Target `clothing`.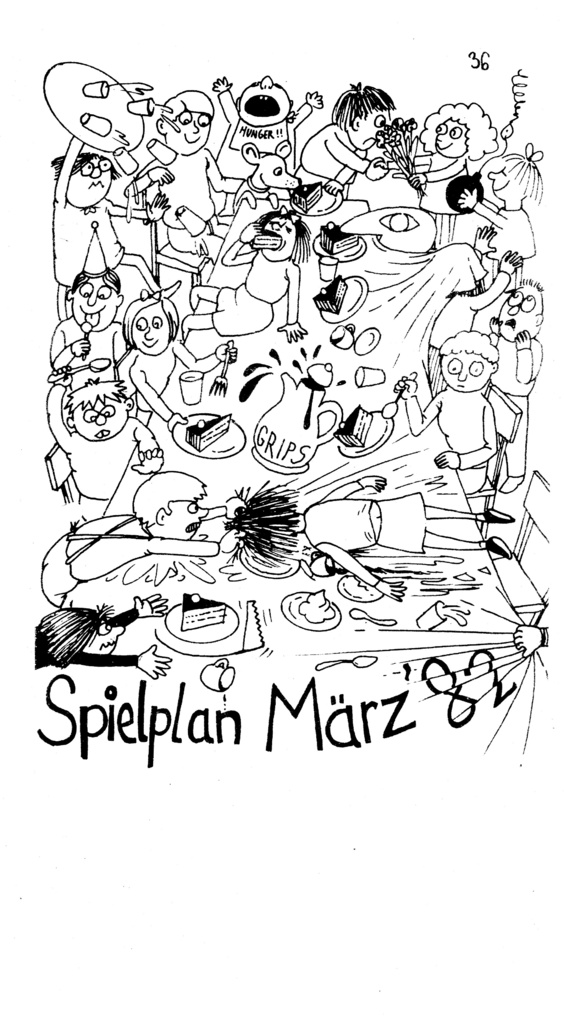
Target region: <box>46,316,123,391</box>.
